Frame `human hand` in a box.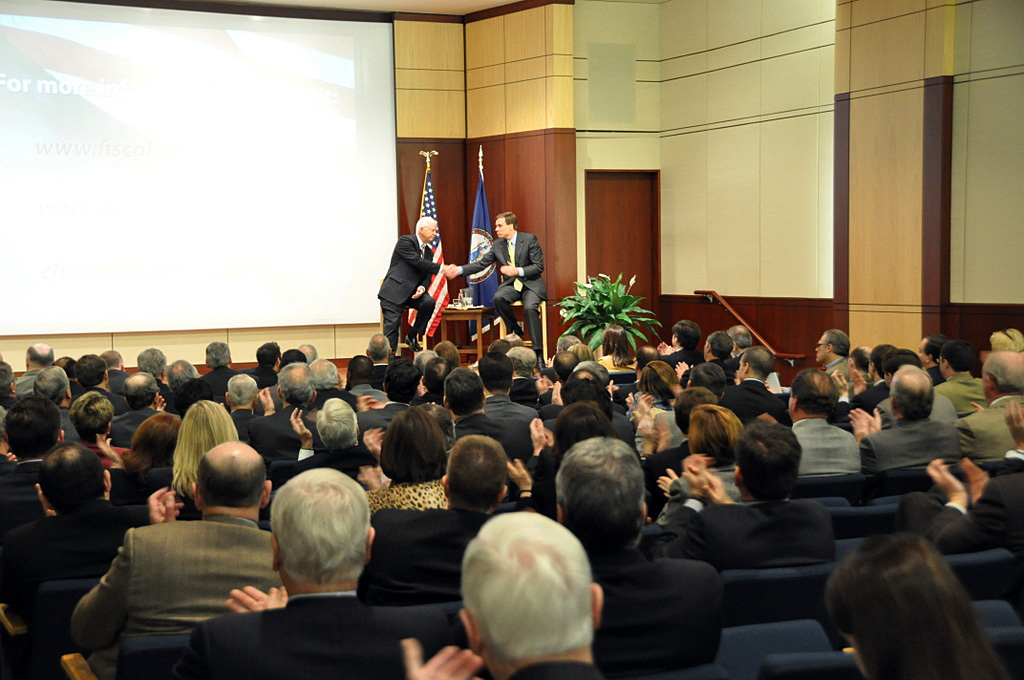
(left=655, top=468, right=678, bottom=502).
